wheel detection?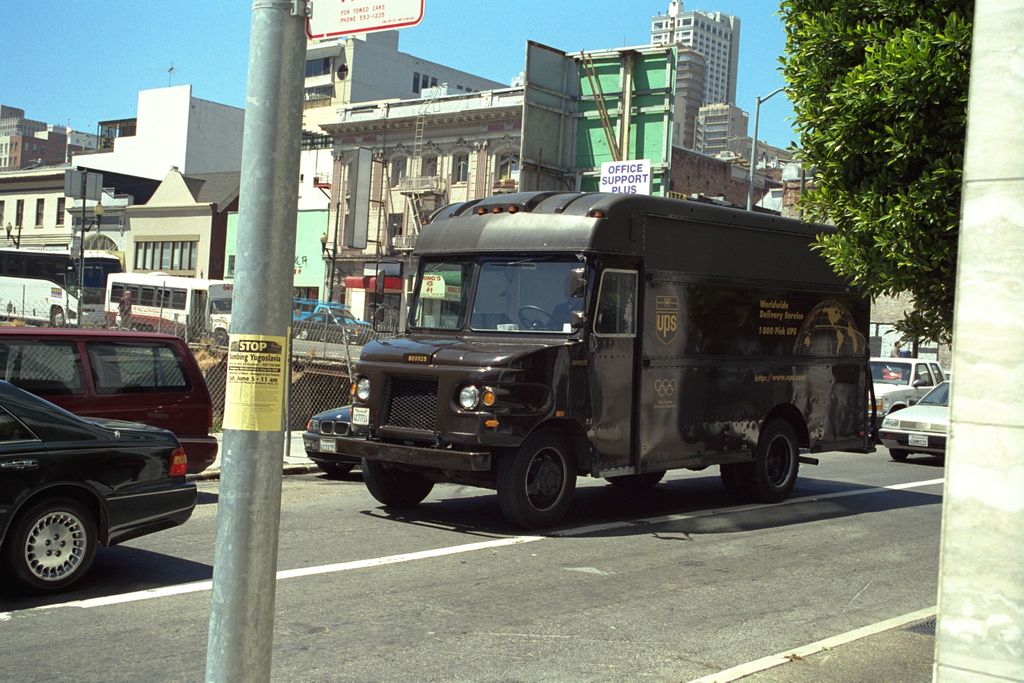
[320, 459, 362, 475]
